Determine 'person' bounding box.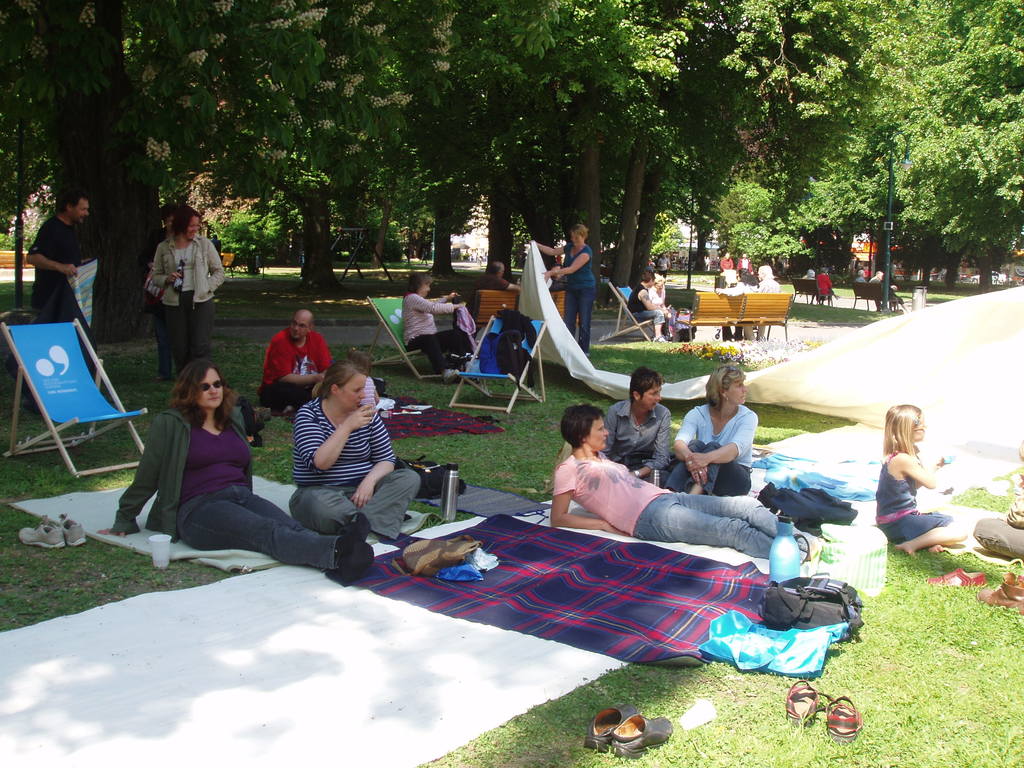
Determined: {"x1": 817, "y1": 266, "x2": 840, "y2": 304}.
